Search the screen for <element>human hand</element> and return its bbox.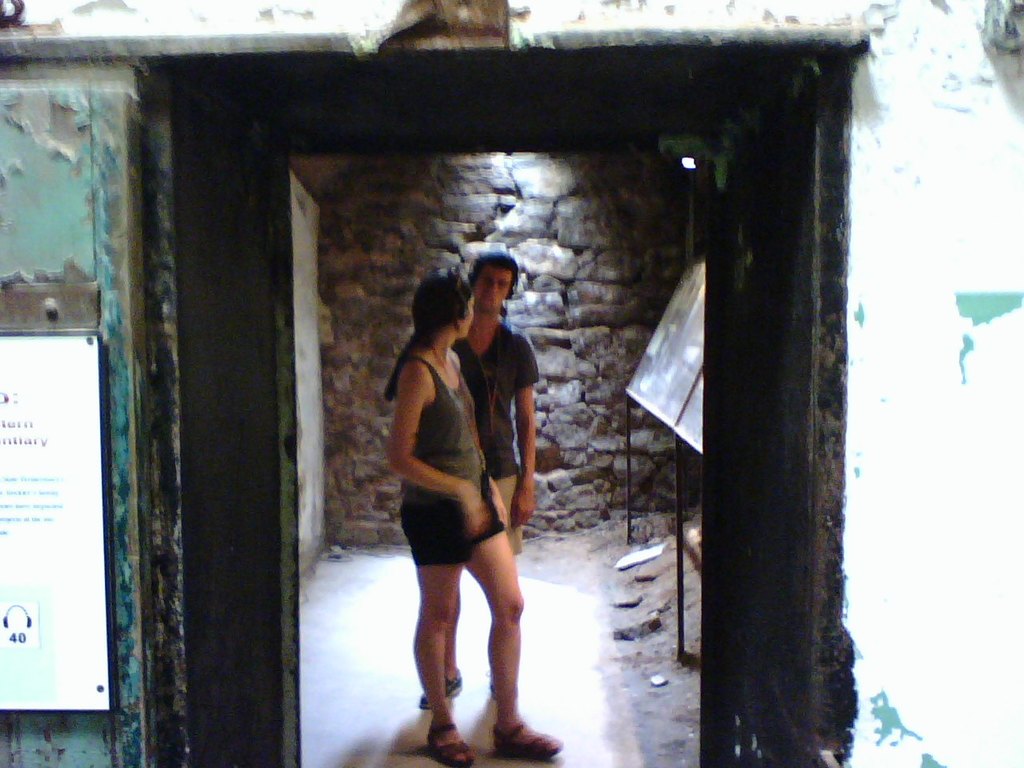
Found: <region>493, 490, 510, 530</region>.
